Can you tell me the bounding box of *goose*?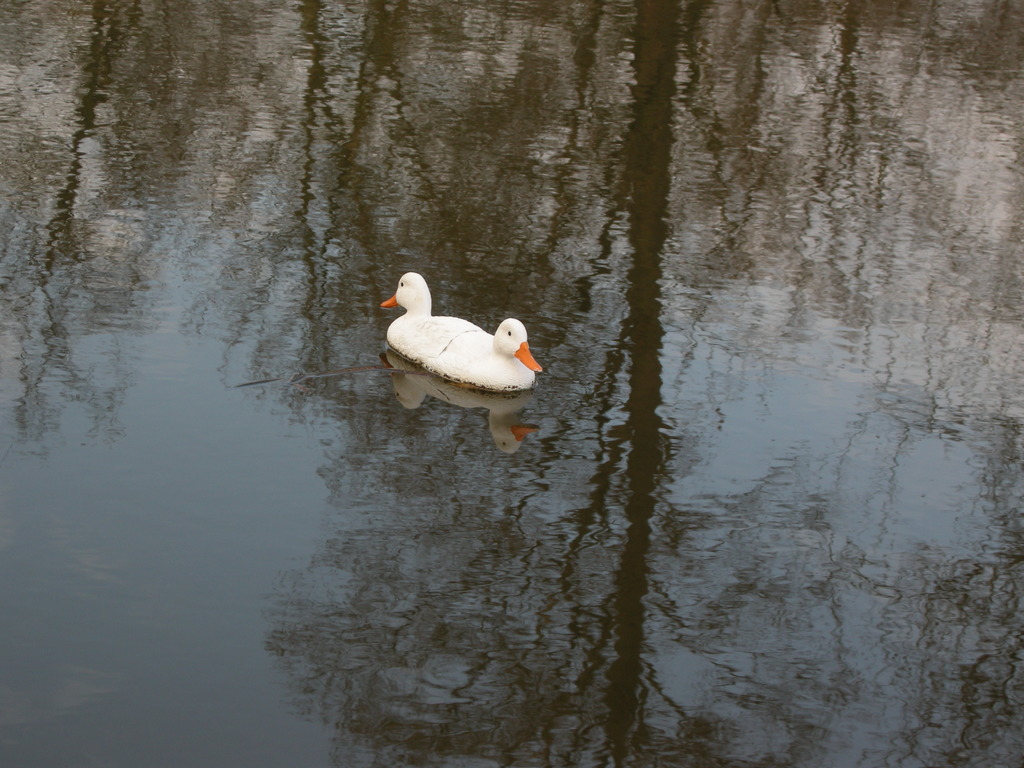
region(381, 273, 472, 364).
